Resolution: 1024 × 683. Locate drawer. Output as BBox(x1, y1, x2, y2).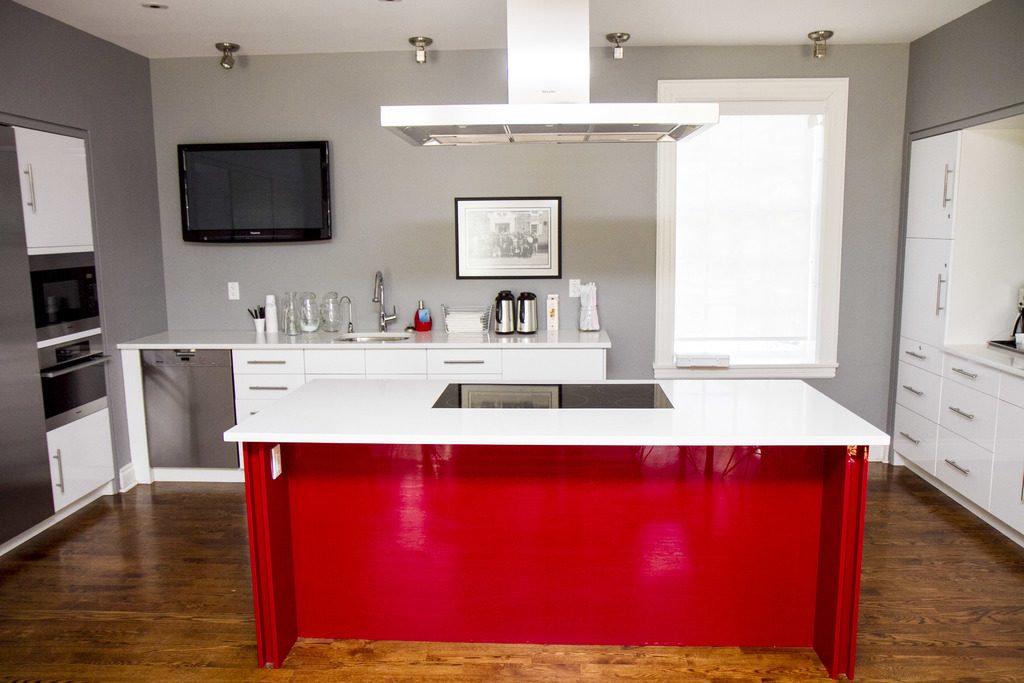
BBox(897, 334, 940, 375).
